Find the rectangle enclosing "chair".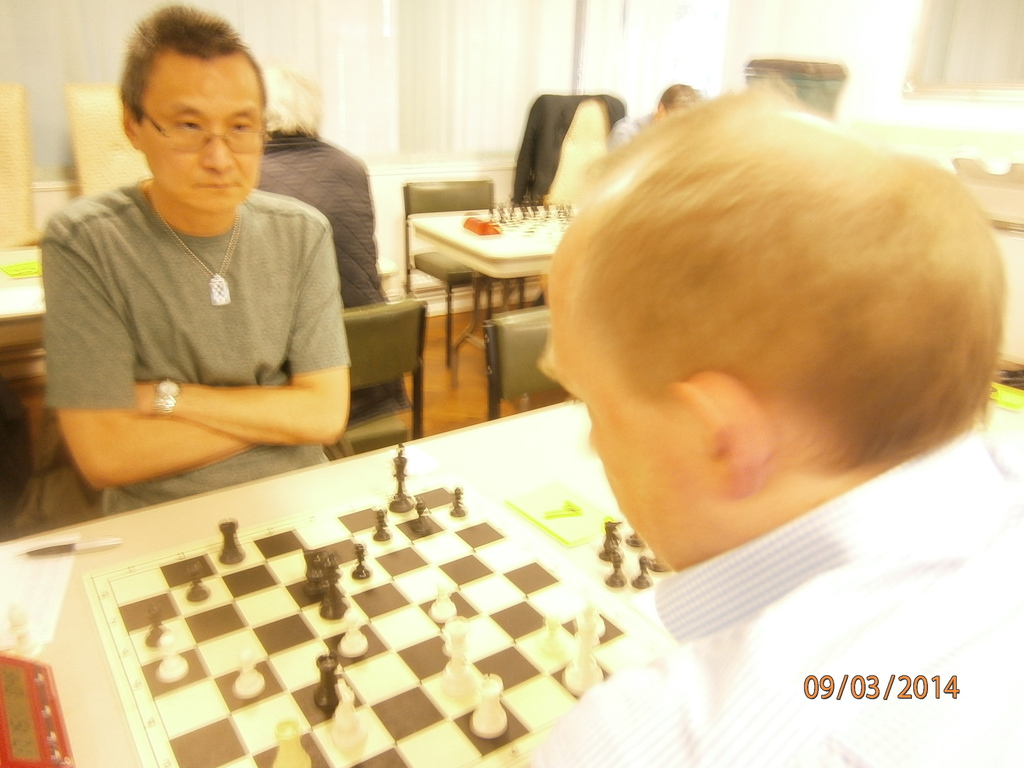
select_region(402, 175, 502, 387).
